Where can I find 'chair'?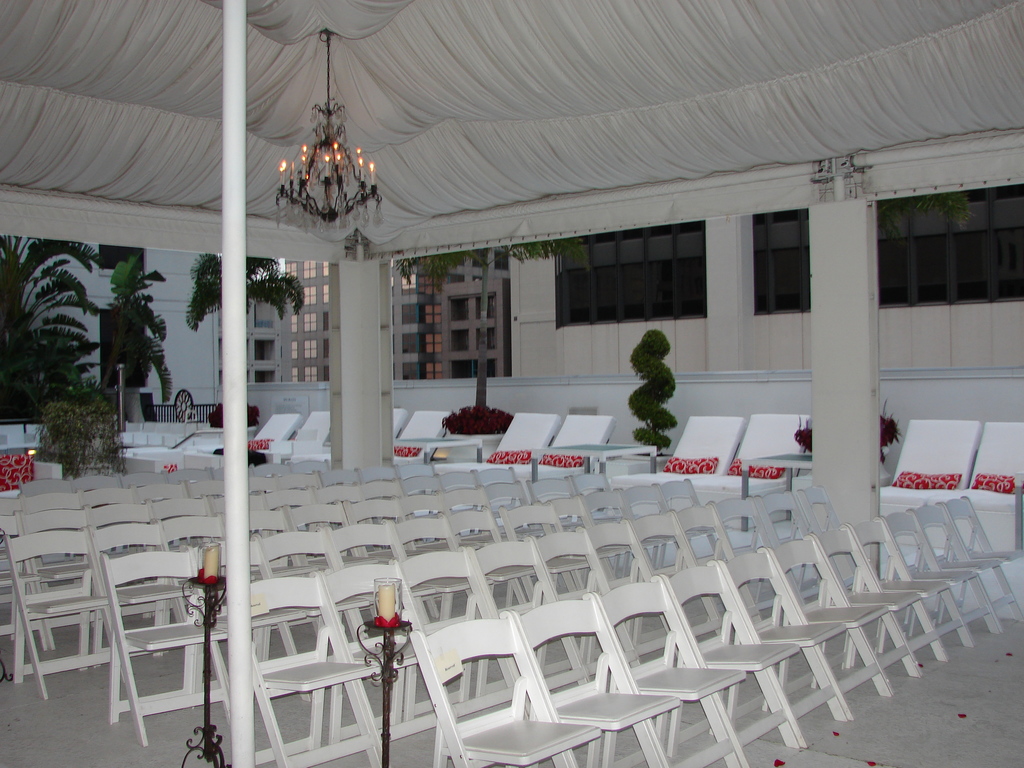
You can find it at 107/549/228/743.
